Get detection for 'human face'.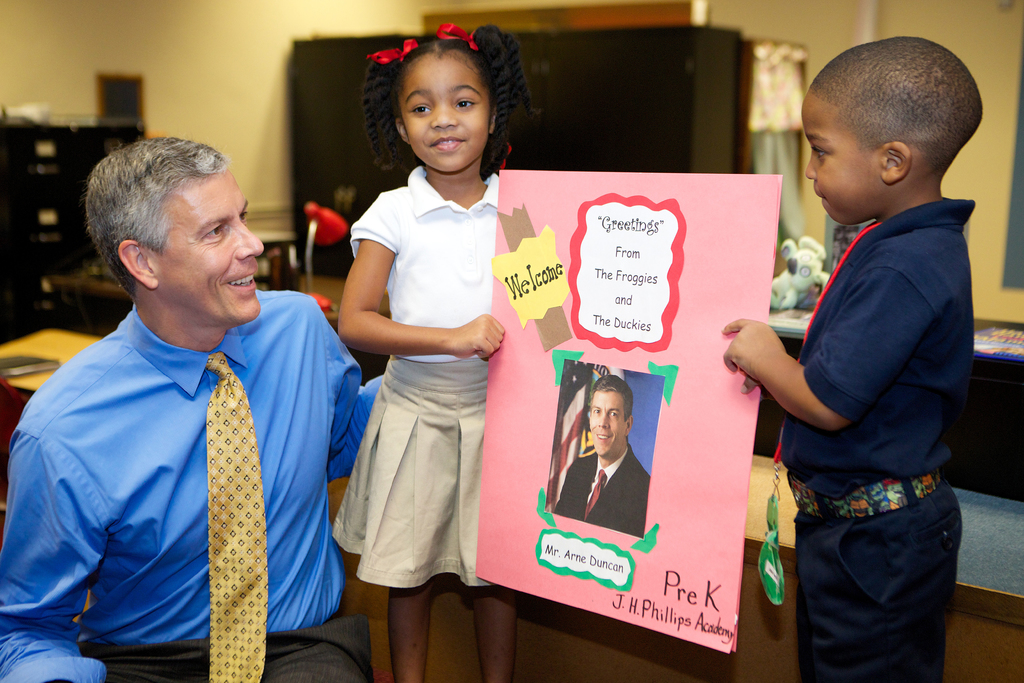
Detection: {"left": 156, "top": 172, "right": 266, "bottom": 327}.
